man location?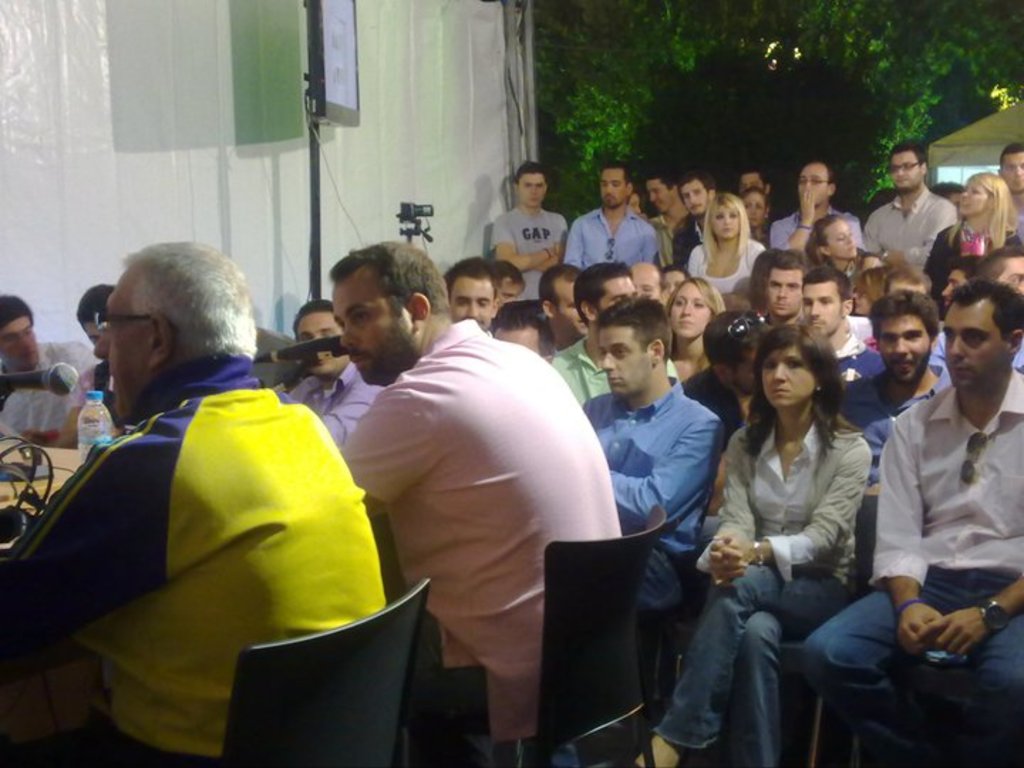
BBox(757, 252, 806, 334)
